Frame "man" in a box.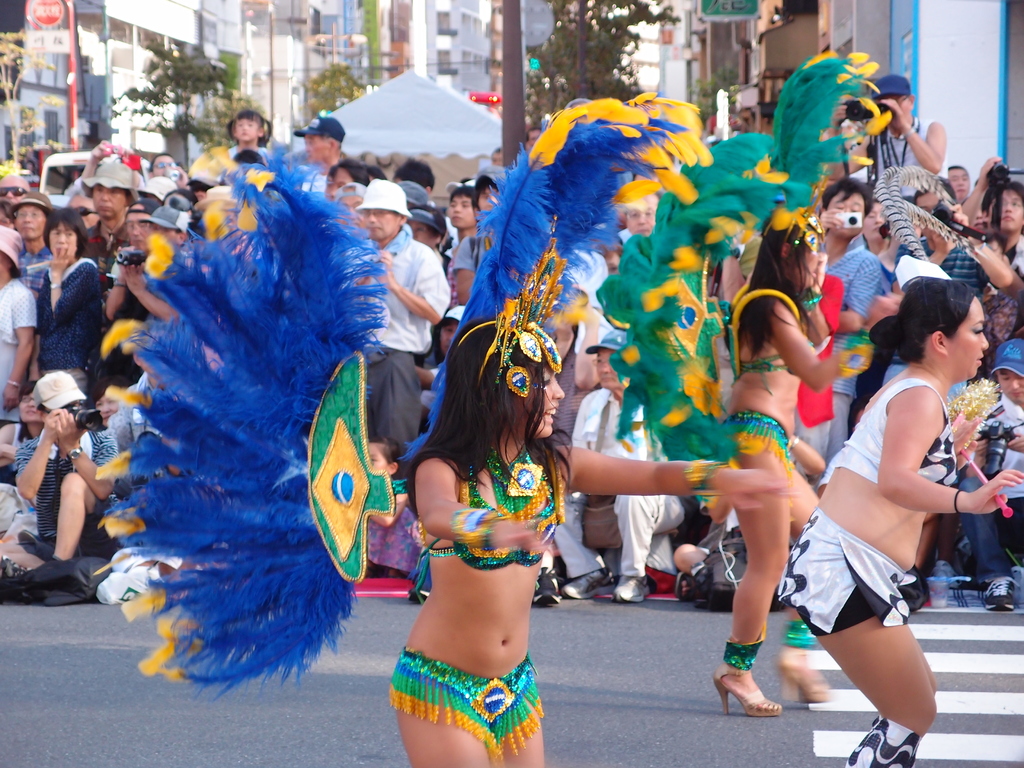
l=0, t=172, r=31, b=200.
